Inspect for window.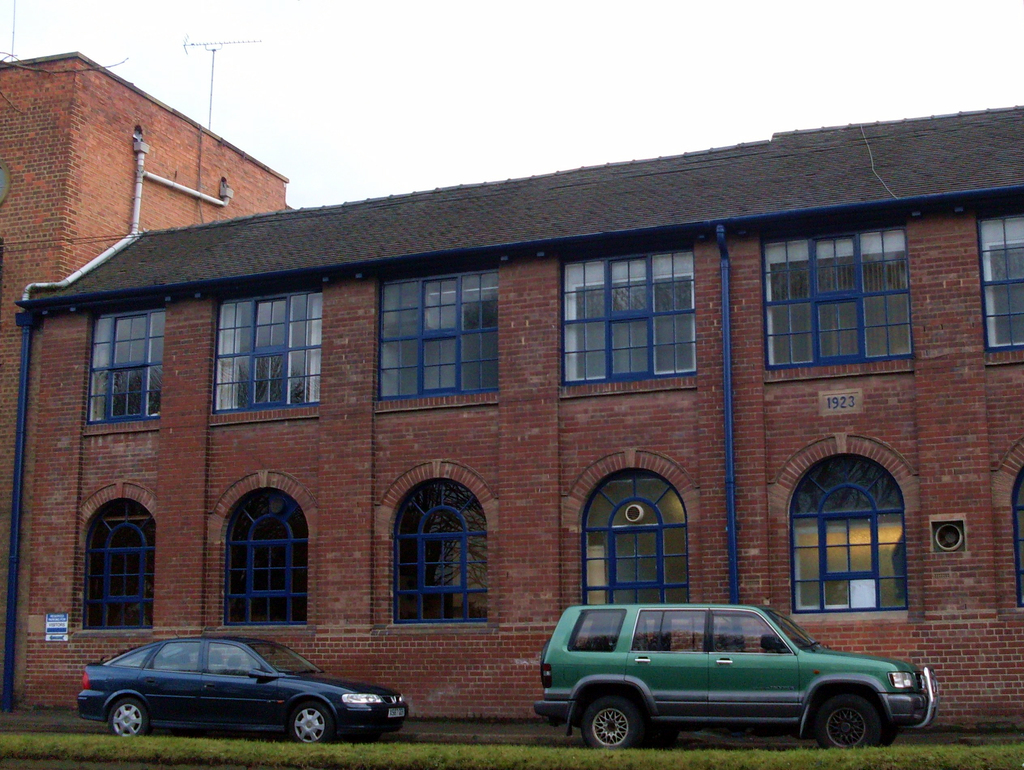
Inspection: bbox(570, 447, 724, 615).
